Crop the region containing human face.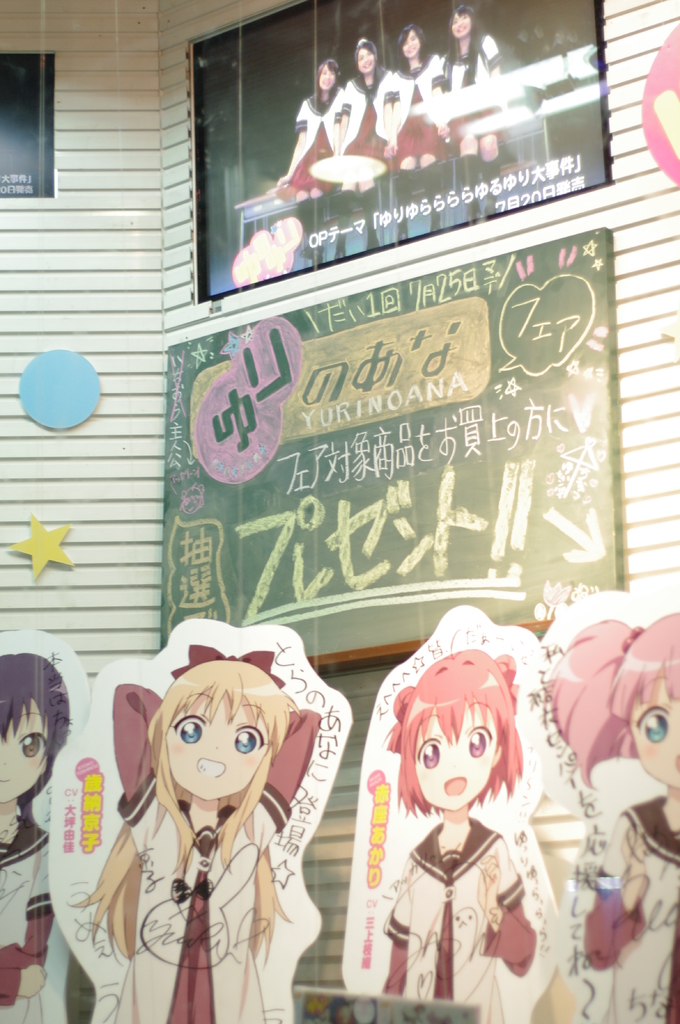
Crop region: [164, 701, 269, 798].
